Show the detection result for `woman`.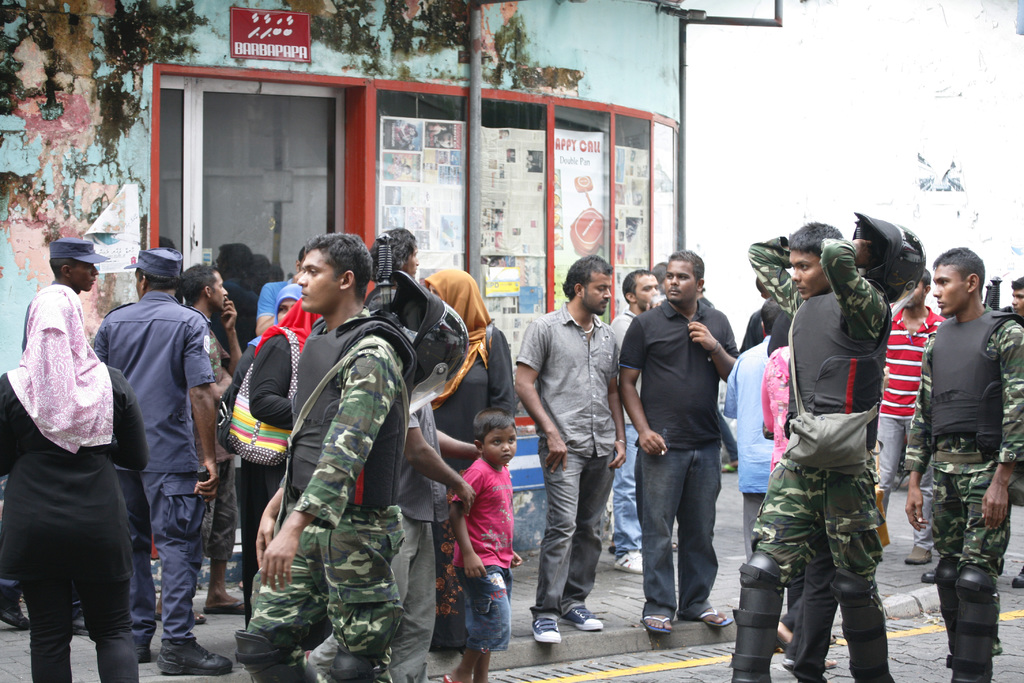
{"left": 213, "top": 283, "right": 318, "bottom": 628}.
